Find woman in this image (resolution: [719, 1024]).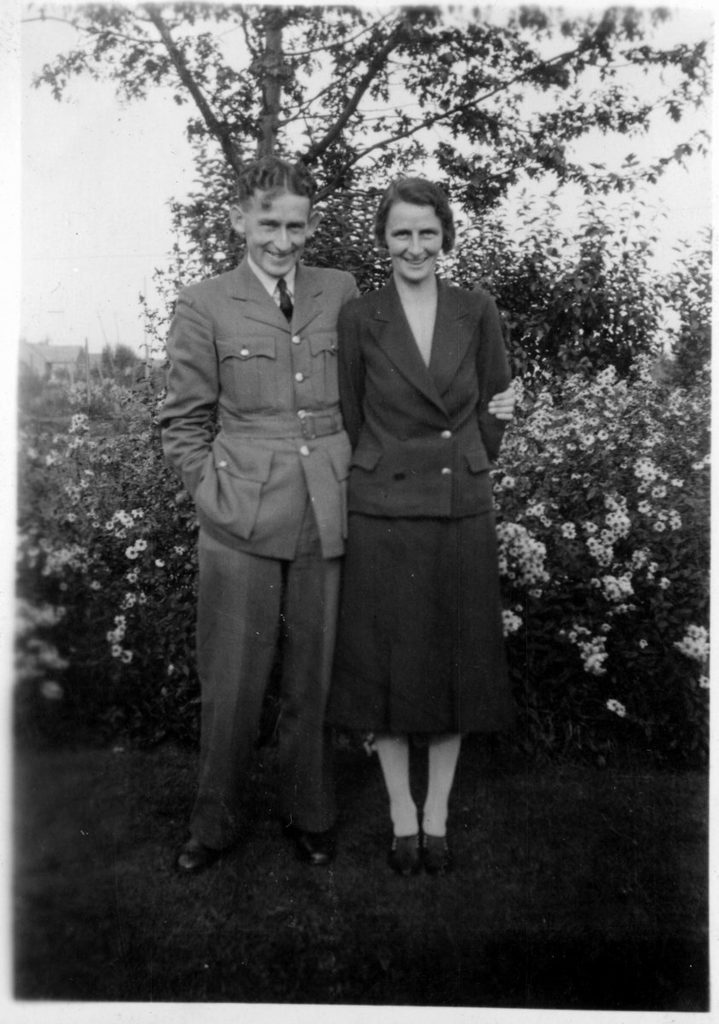
[304,184,523,827].
